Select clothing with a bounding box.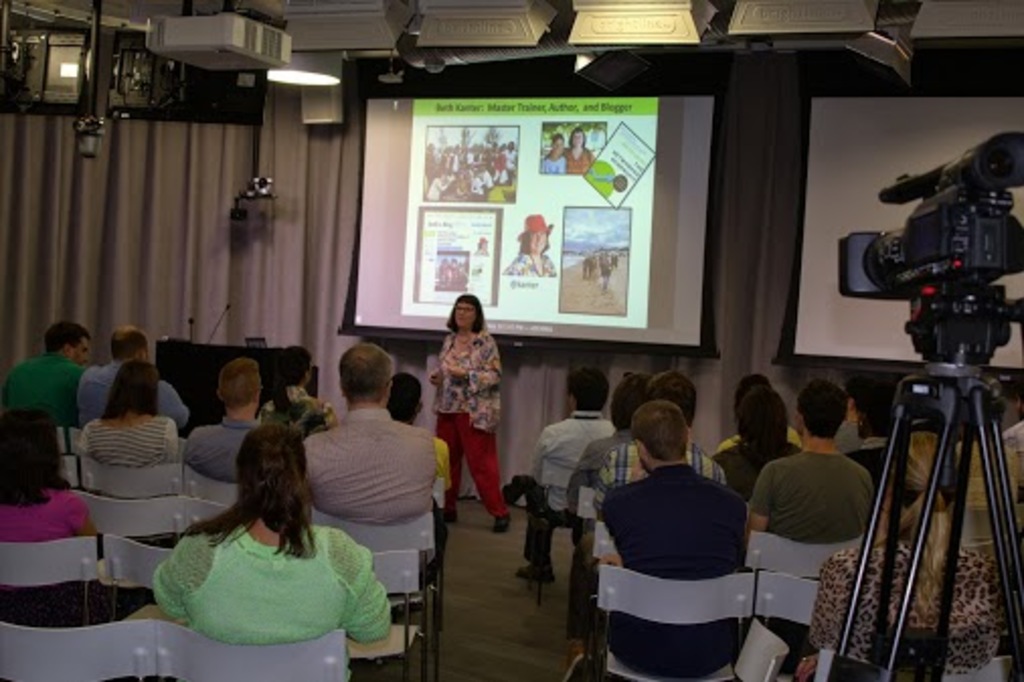
region(265, 378, 334, 445).
